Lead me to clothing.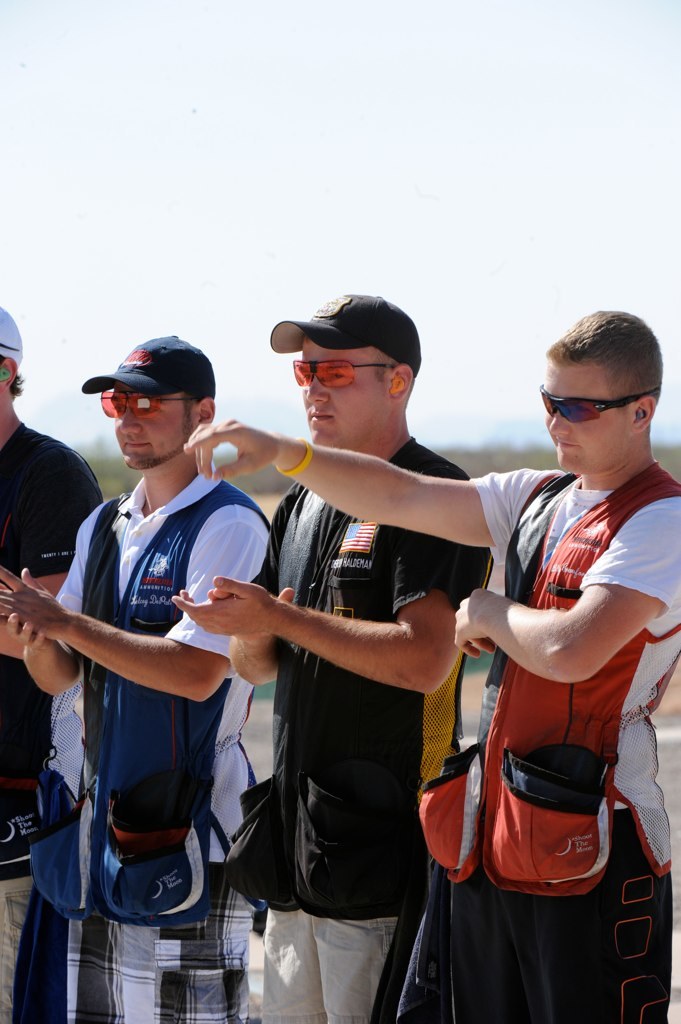
Lead to Rect(250, 440, 493, 1023).
